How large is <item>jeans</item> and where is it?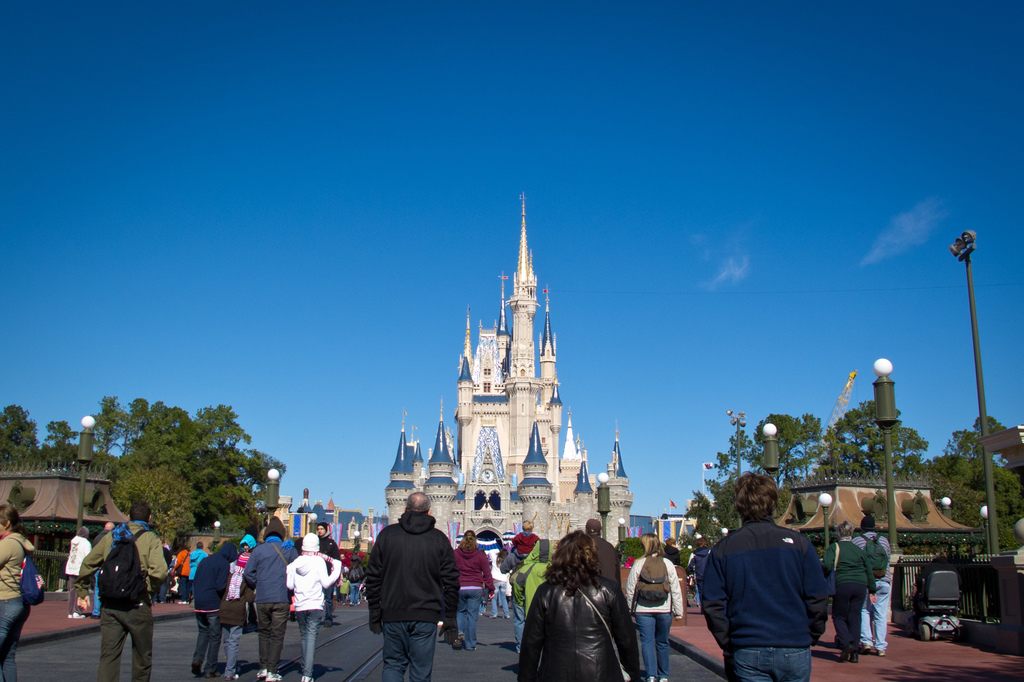
Bounding box: [x1=173, y1=573, x2=188, y2=594].
